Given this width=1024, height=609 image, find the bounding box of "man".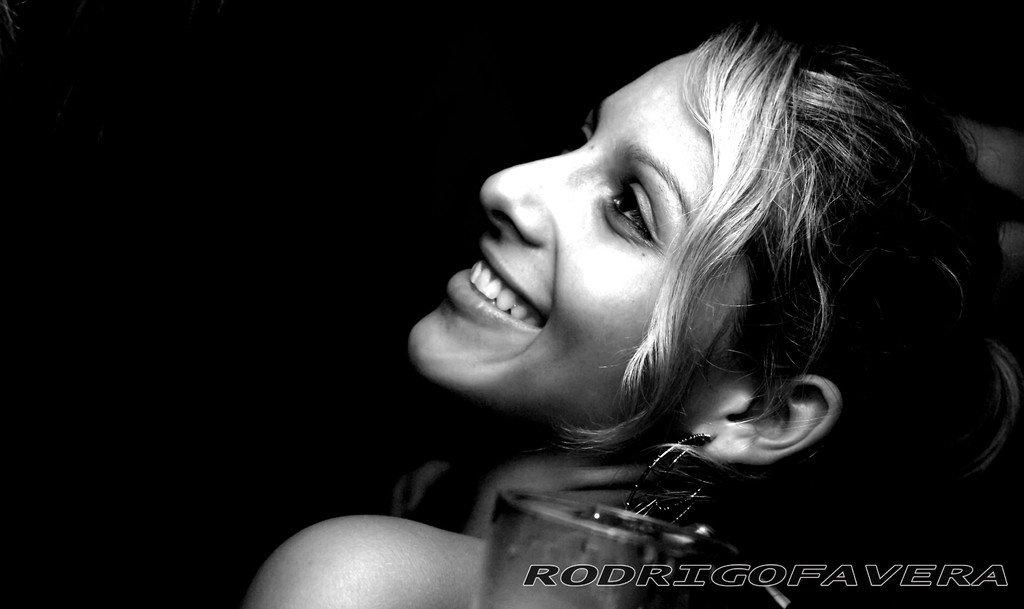
[x1=212, y1=31, x2=863, y2=585].
